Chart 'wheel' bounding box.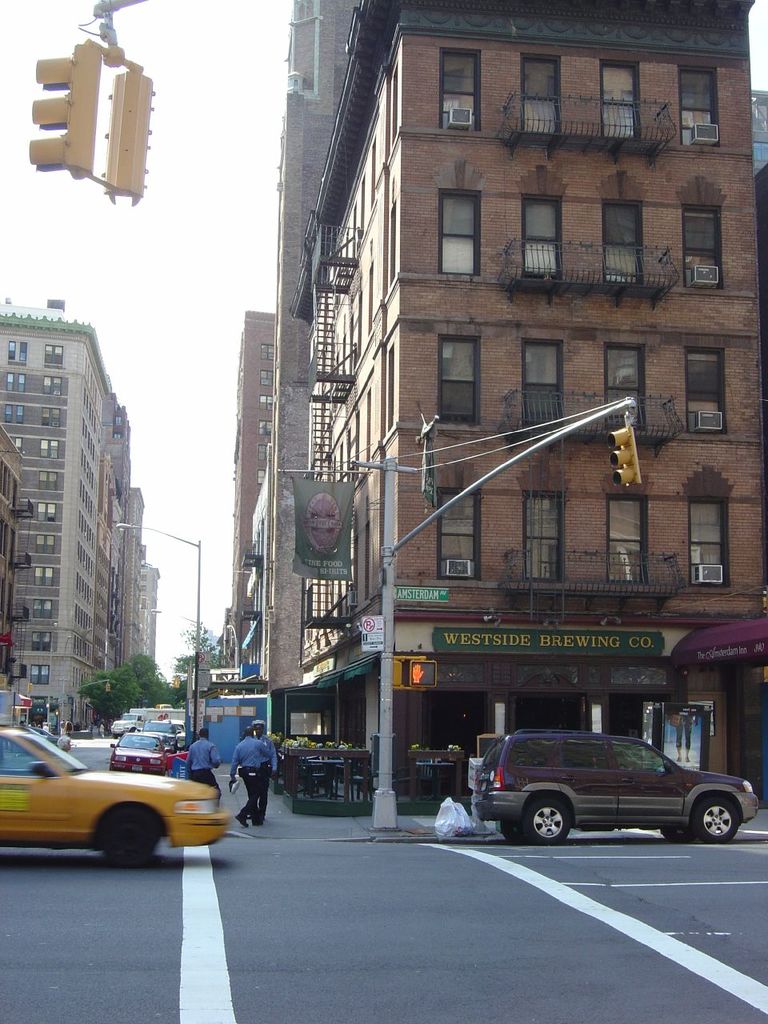
Charted: 100, 798, 163, 871.
